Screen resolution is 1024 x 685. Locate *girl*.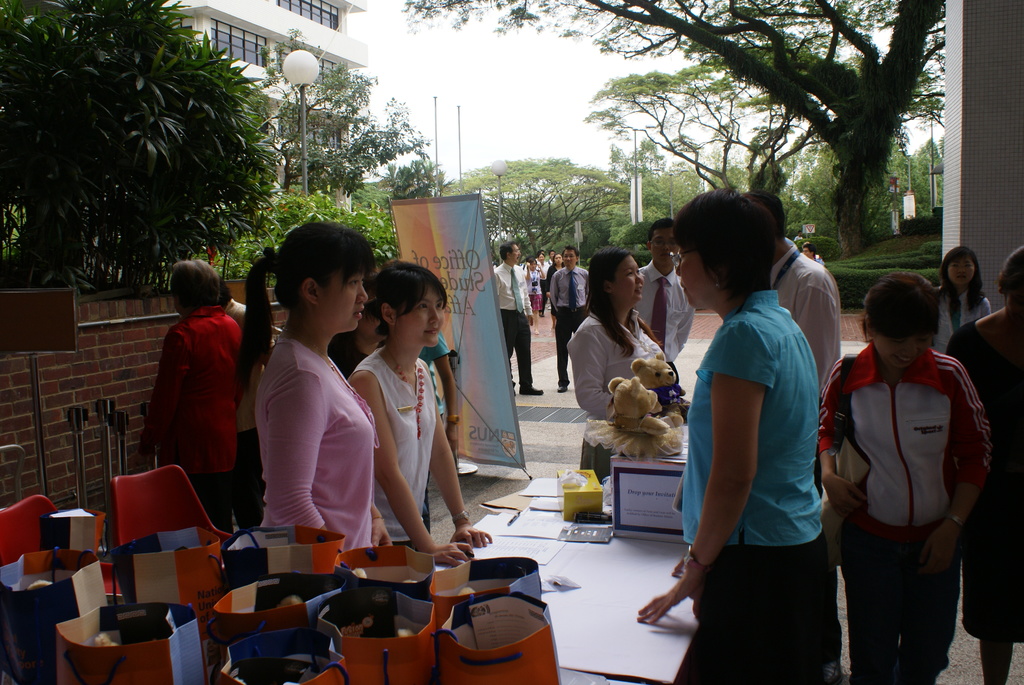
Rect(230, 218, 396, 549).
